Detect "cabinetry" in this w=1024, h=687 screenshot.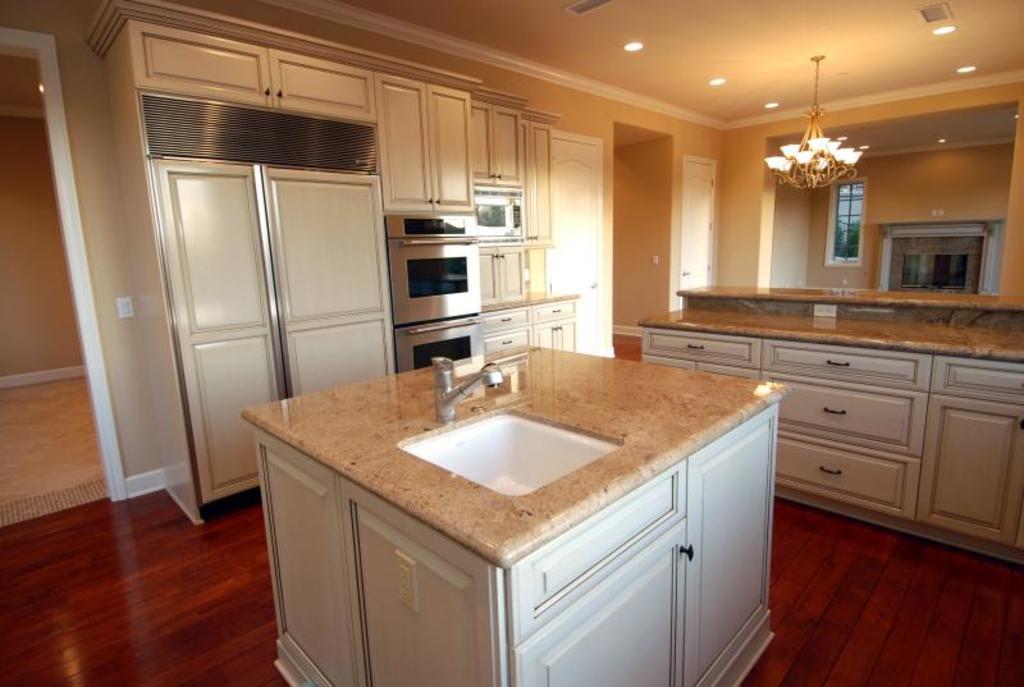
Detection: pyautogui.locateOnScreen(387, 241, 485, 321).
